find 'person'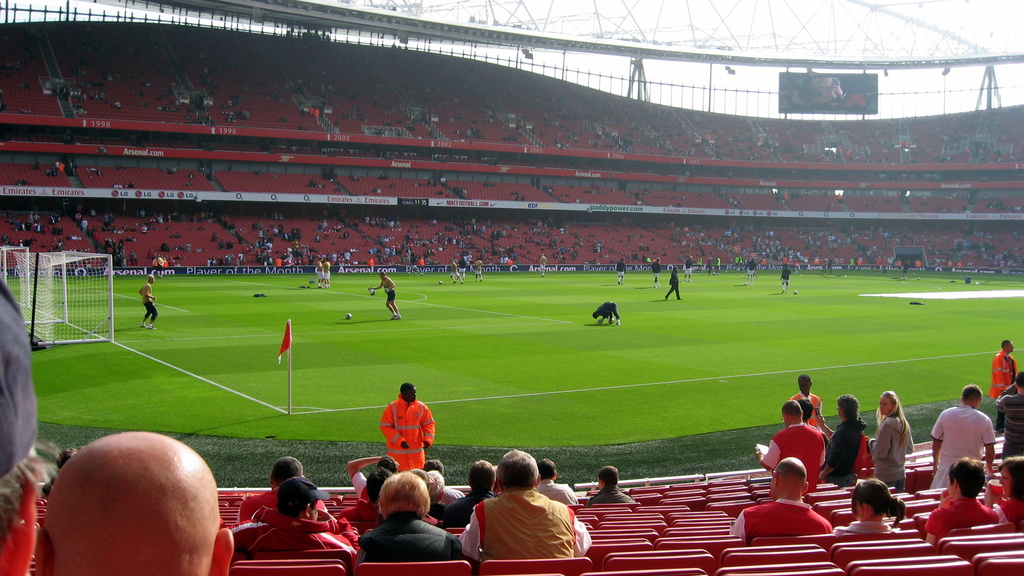
740,255,756,286
